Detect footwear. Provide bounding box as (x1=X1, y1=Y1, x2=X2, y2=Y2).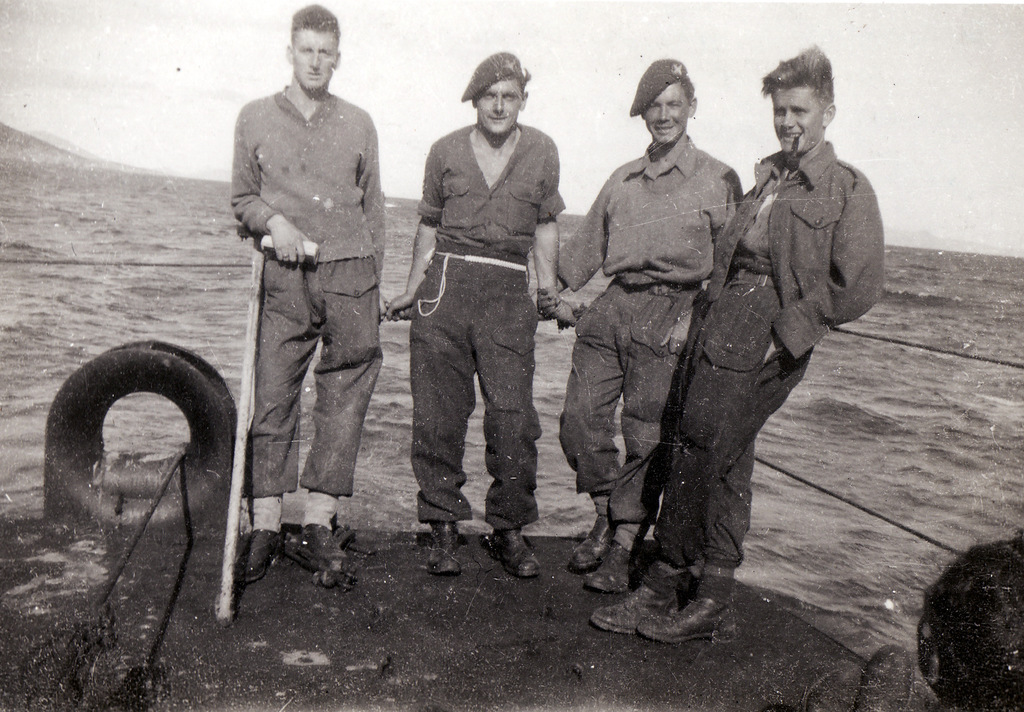
(x1=639, y1=596, x2=746, y2=647).
